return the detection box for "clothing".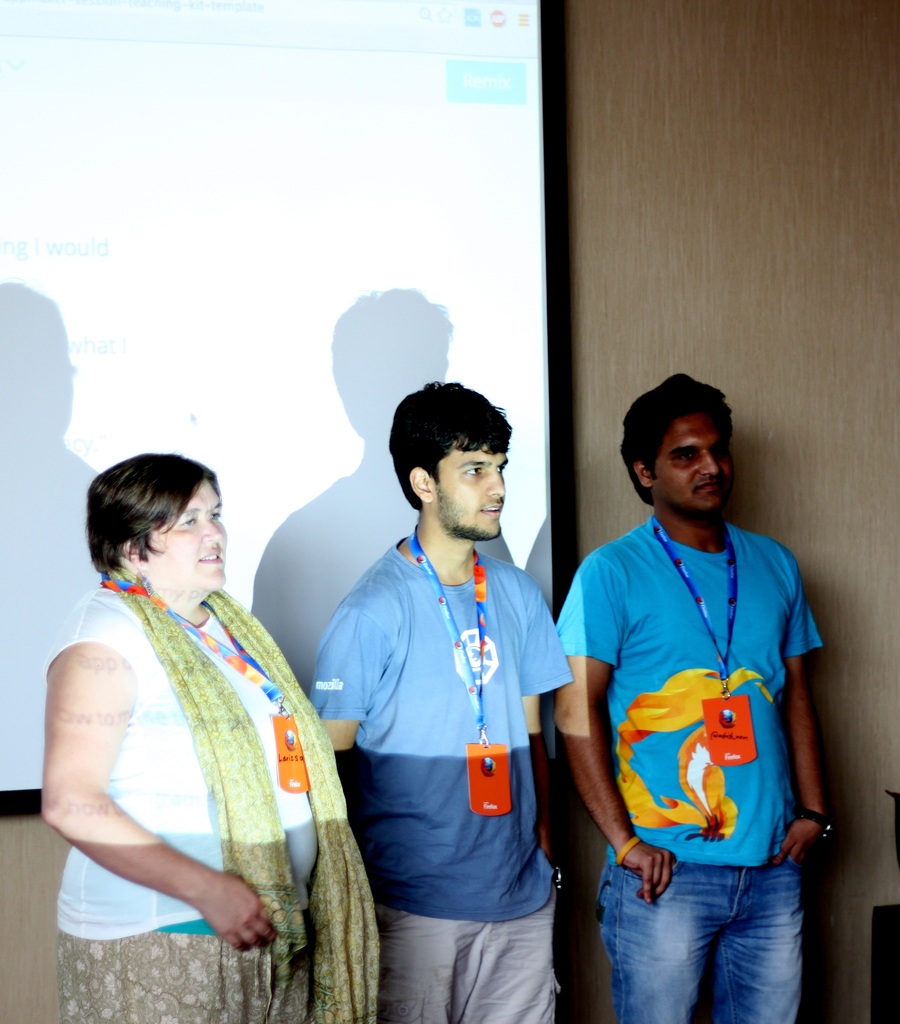
select_region(306, 527, 574, 1023).
